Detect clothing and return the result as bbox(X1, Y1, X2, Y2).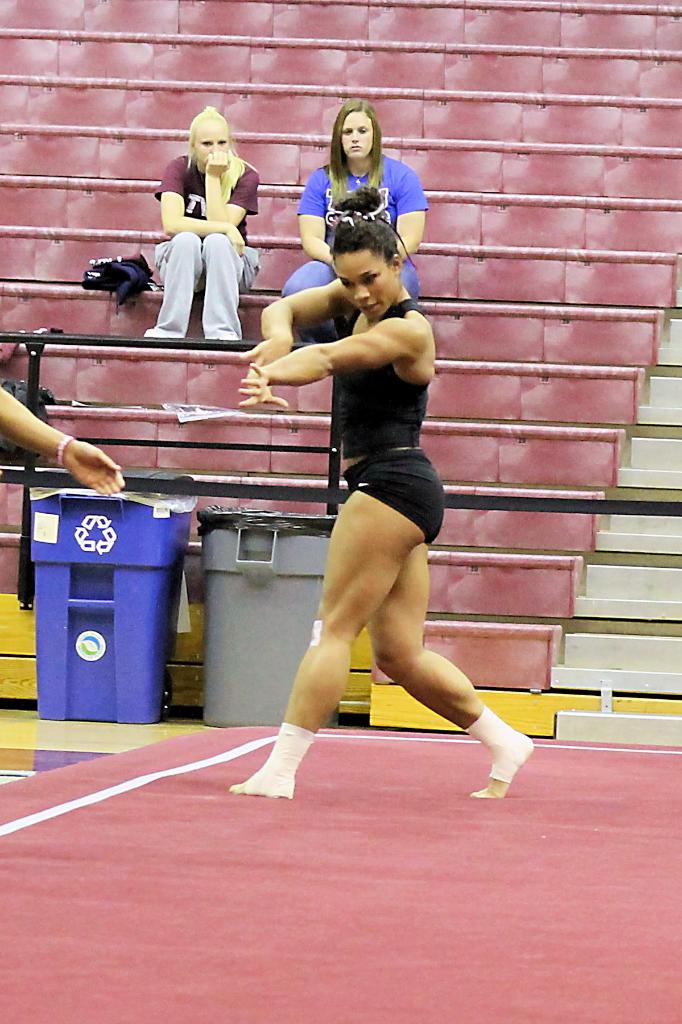
bbox(158, 161, 257, 243).
